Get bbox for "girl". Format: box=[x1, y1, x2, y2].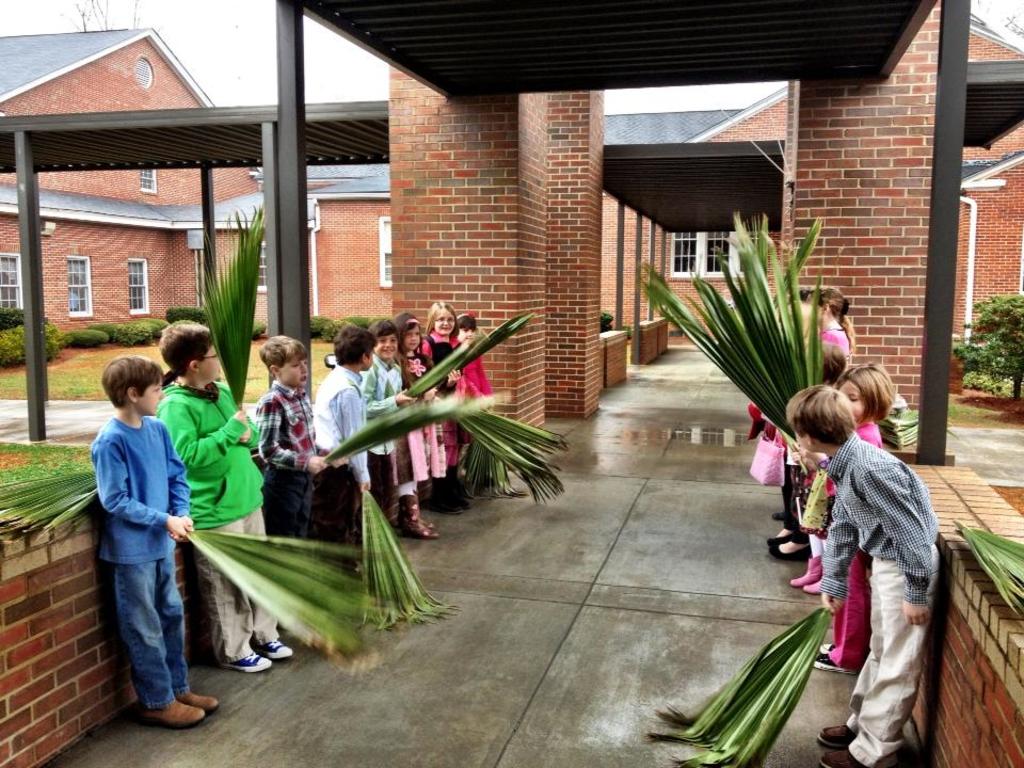
box=[812, 362, 895, 670].
